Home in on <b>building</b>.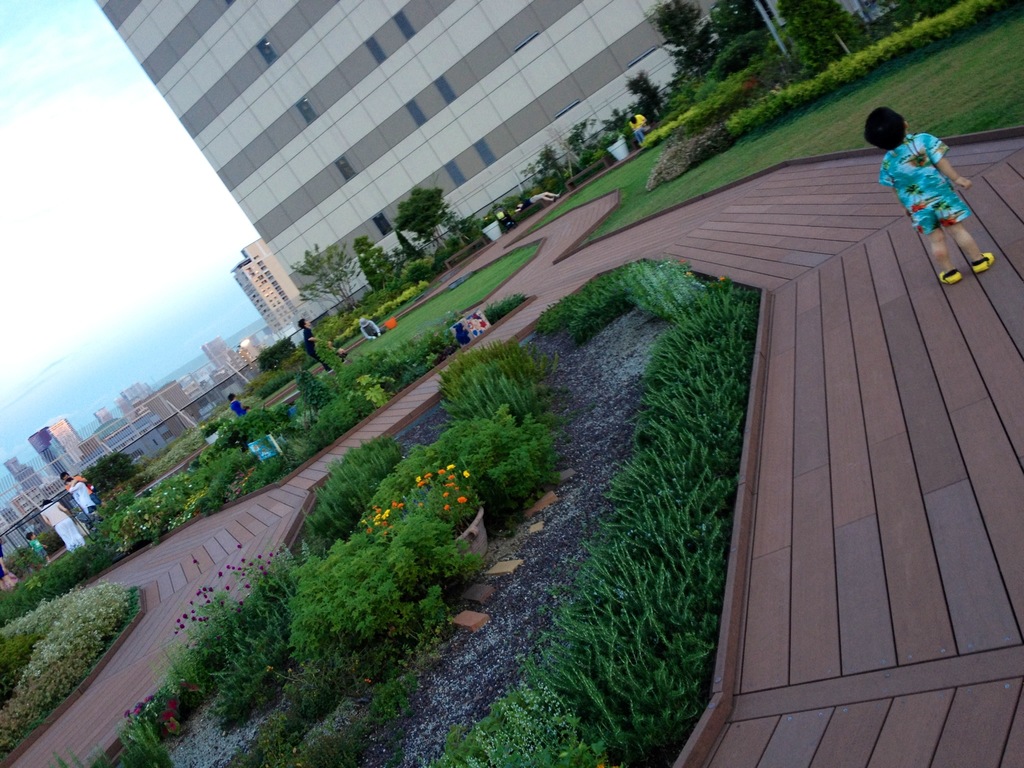
Homed in at crop(87, 0, 730, 319).
